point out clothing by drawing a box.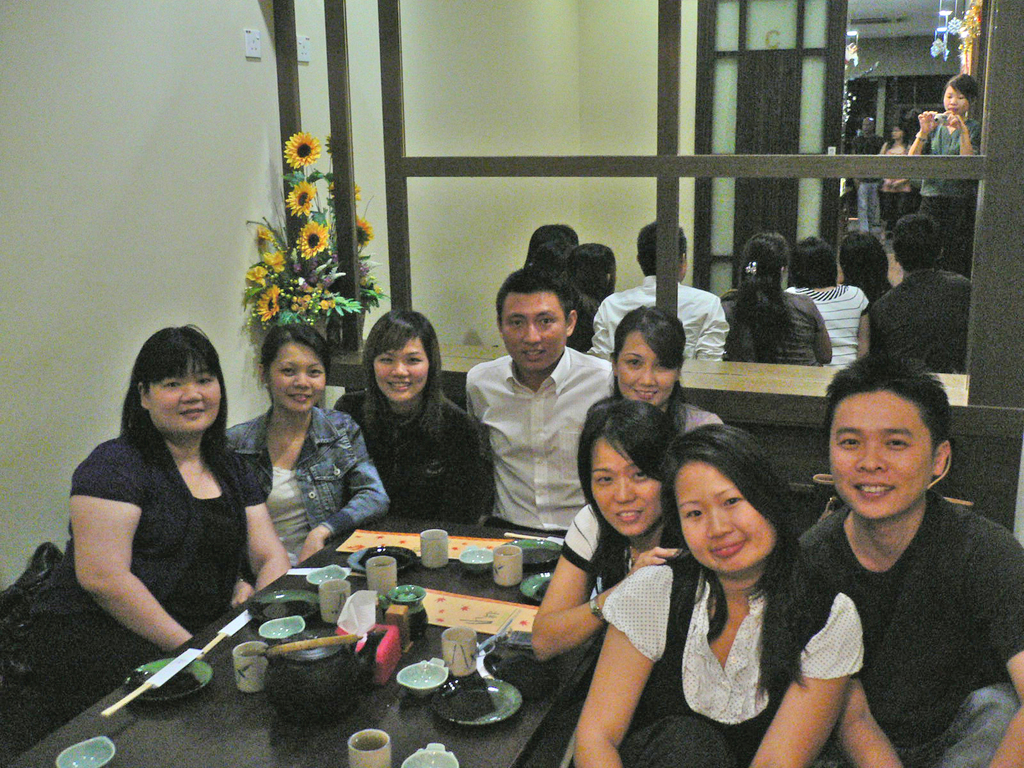
detection(717, 289, 832, 365).
